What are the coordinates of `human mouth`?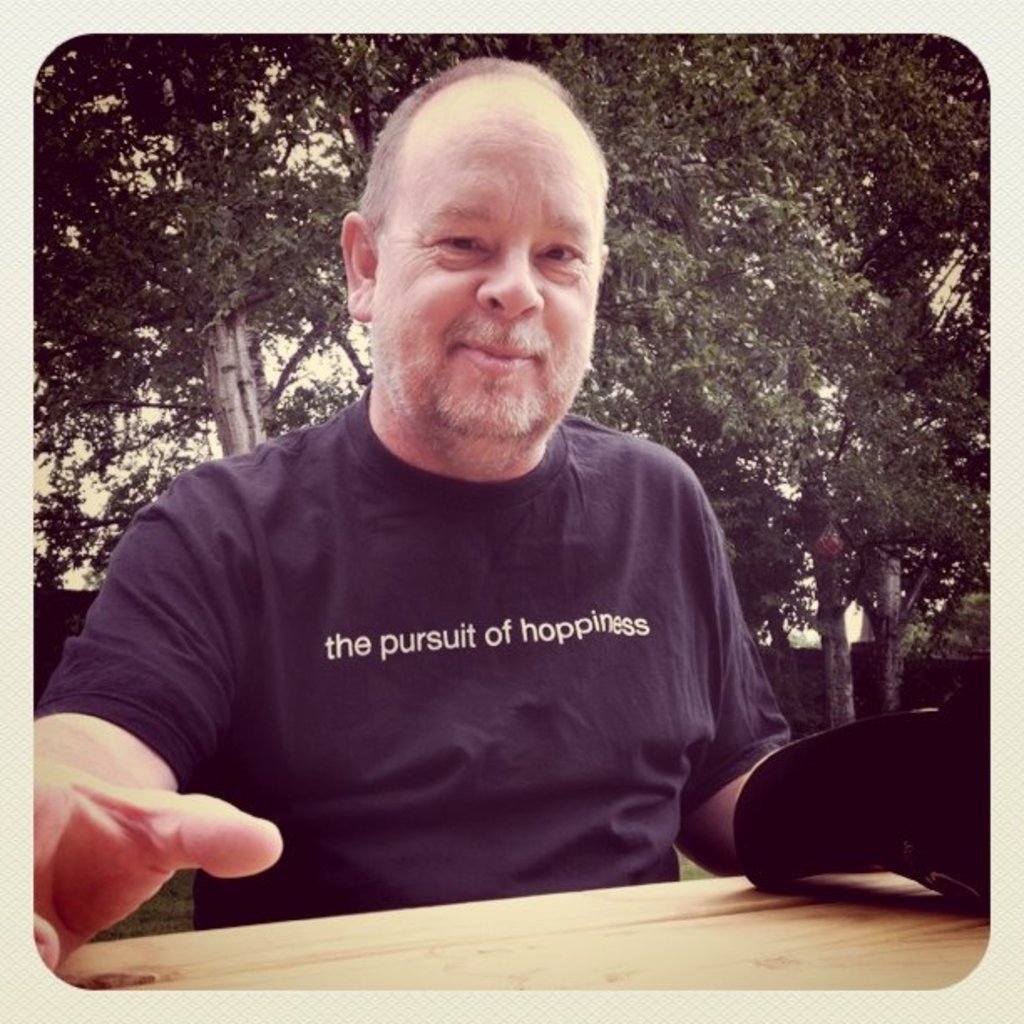
[left=455, top=335, right=534, bottom=368].
